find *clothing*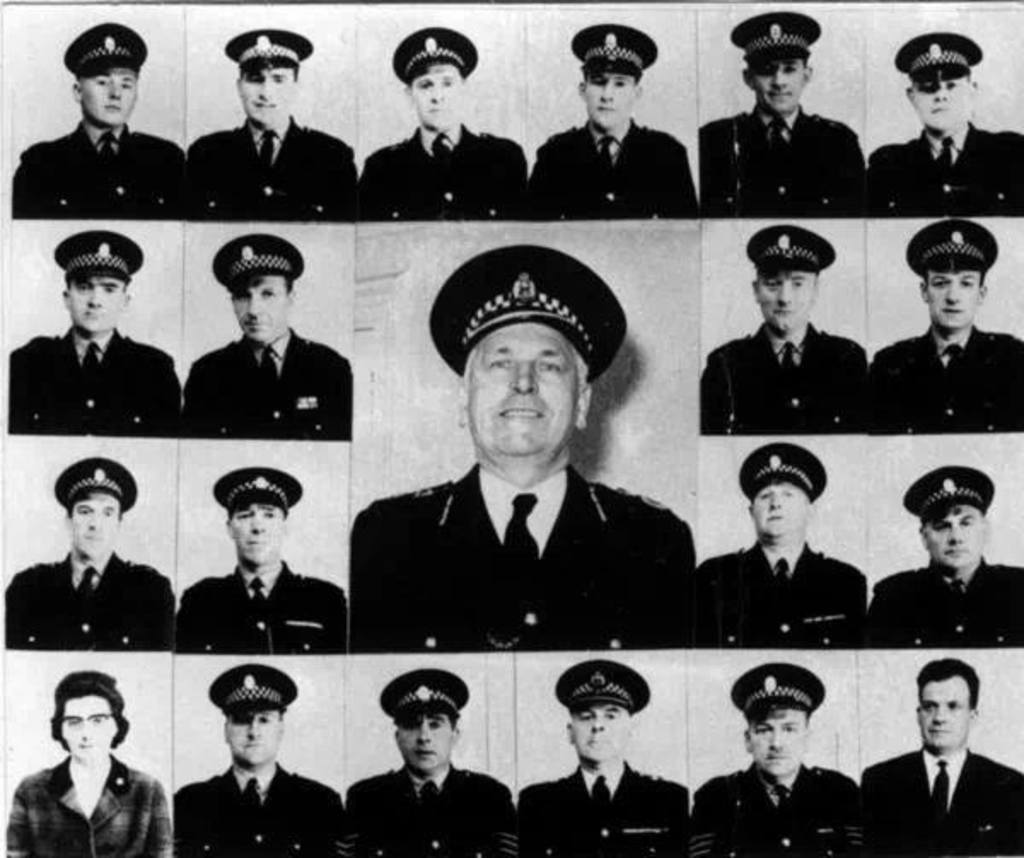
696, 102, 870, 217
